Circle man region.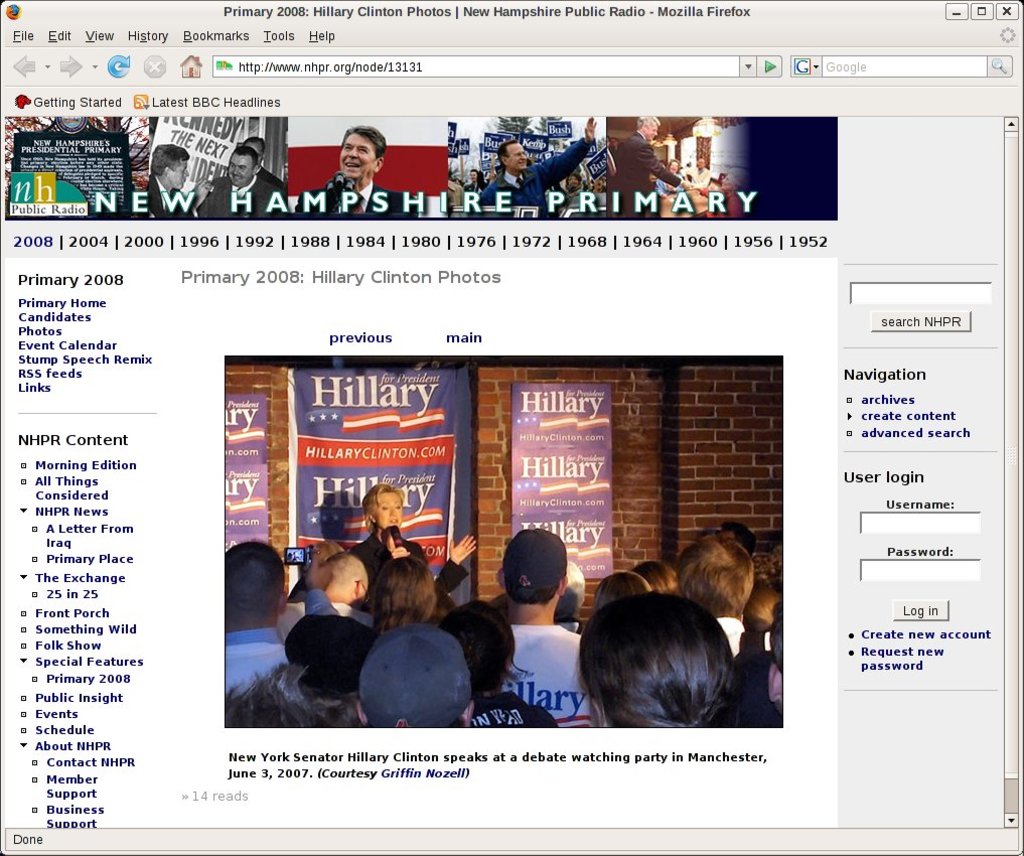
Region: {"left": 489, "top": 535, "right": 582, "bottom": 732}.
